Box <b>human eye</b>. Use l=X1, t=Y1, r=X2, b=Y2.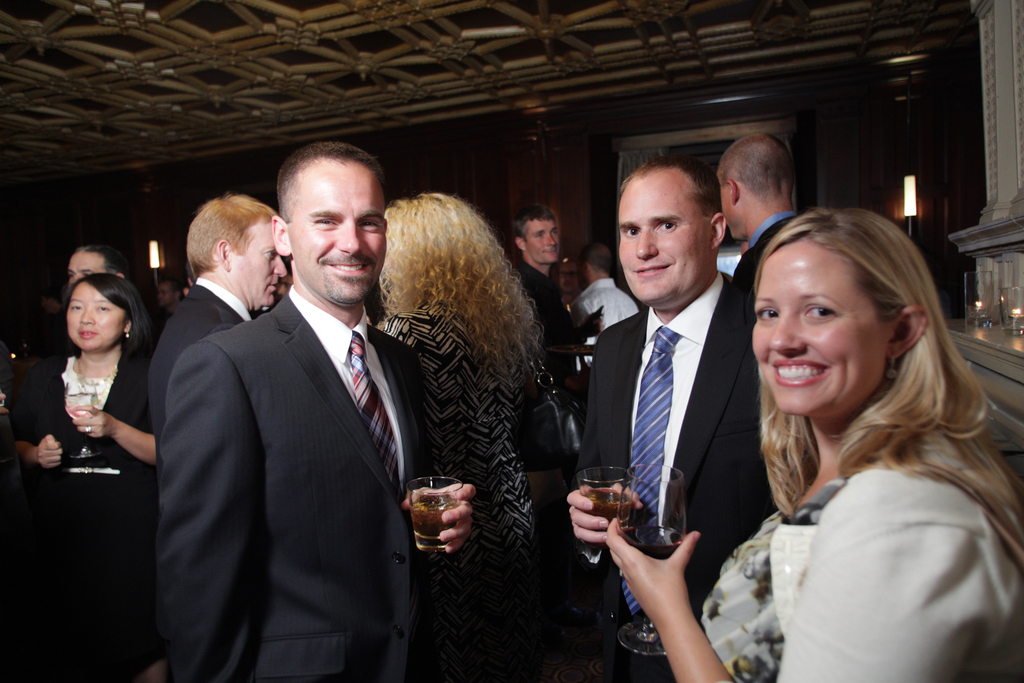
l=315, t=217, r=339, b=232.
